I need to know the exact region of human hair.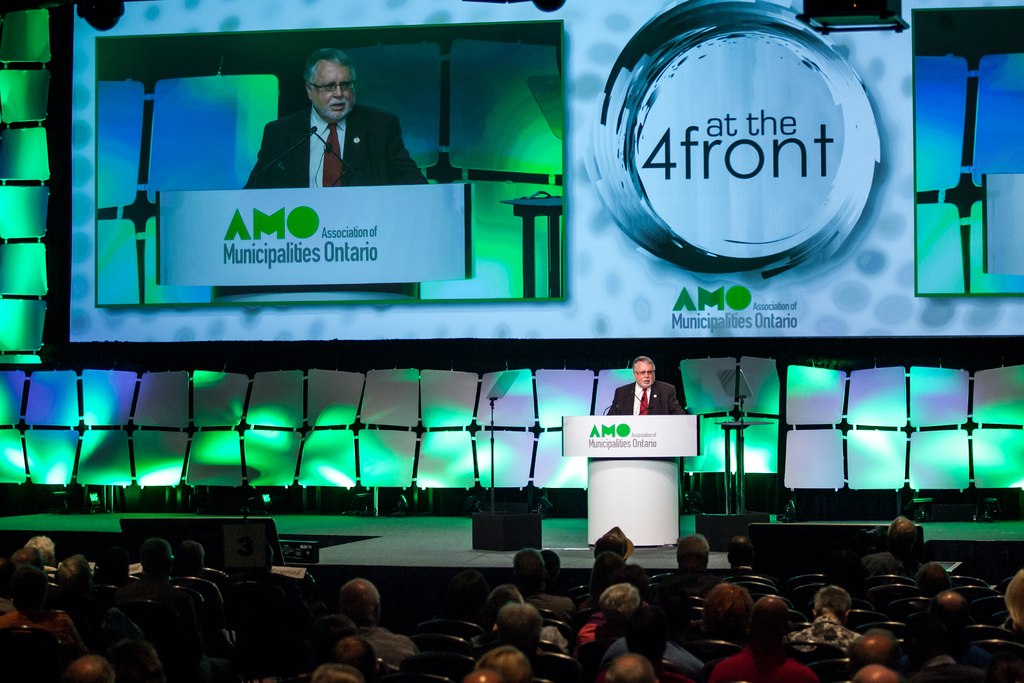
Region: <bbox>671, 531, 712, 573</bbox>.
